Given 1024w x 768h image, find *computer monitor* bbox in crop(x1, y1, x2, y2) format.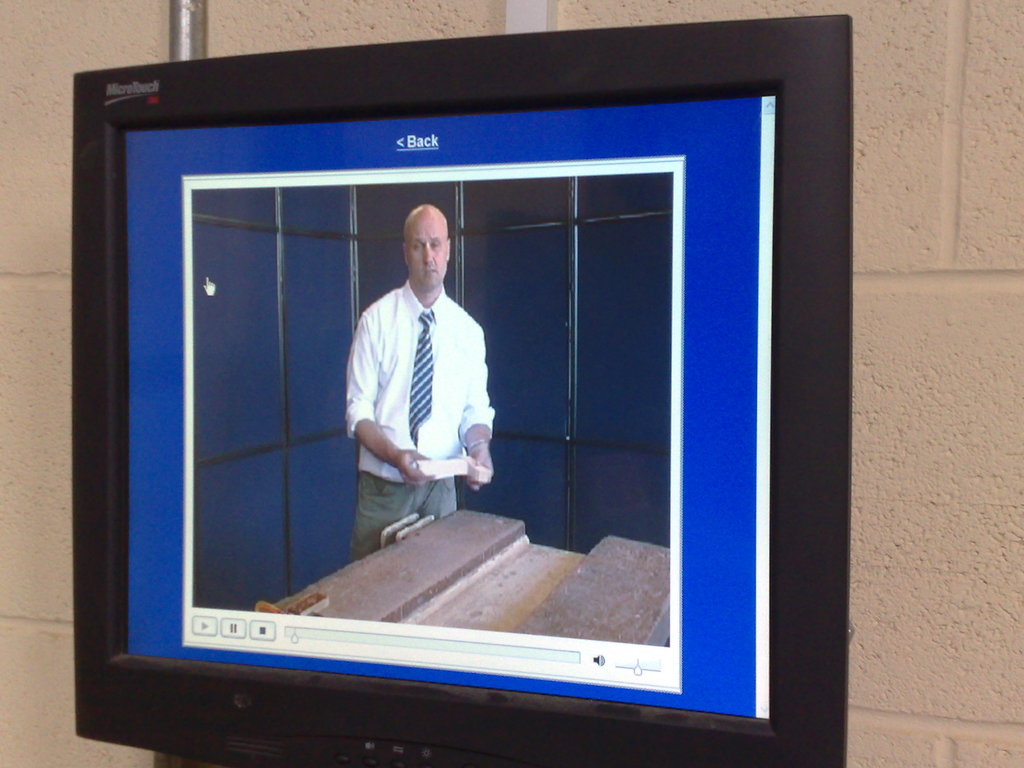
crop(77, 15, 852, 762).
